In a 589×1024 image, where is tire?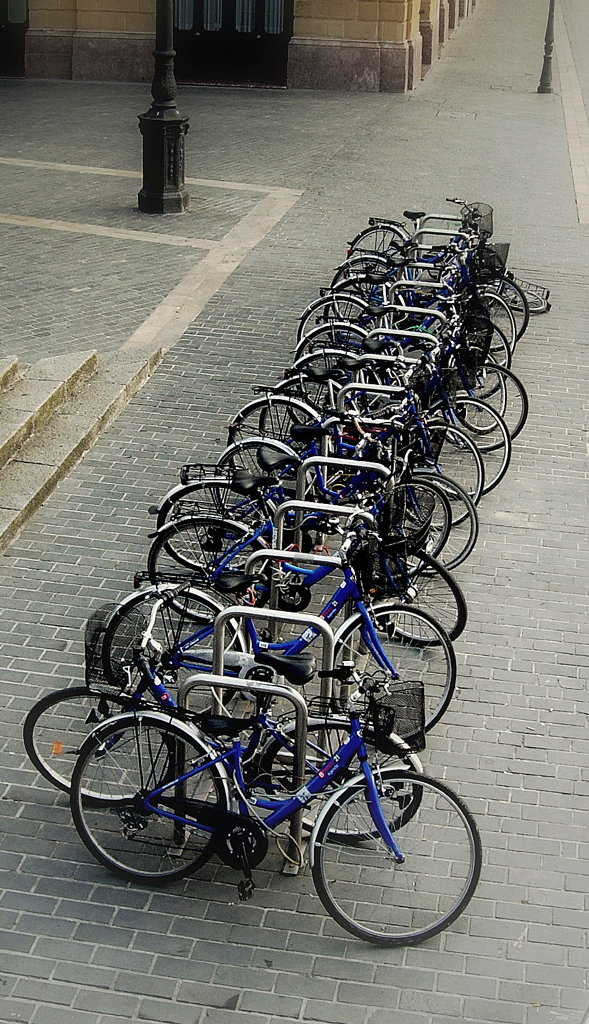
[left=150, top=518, right=269, bottom=618].
